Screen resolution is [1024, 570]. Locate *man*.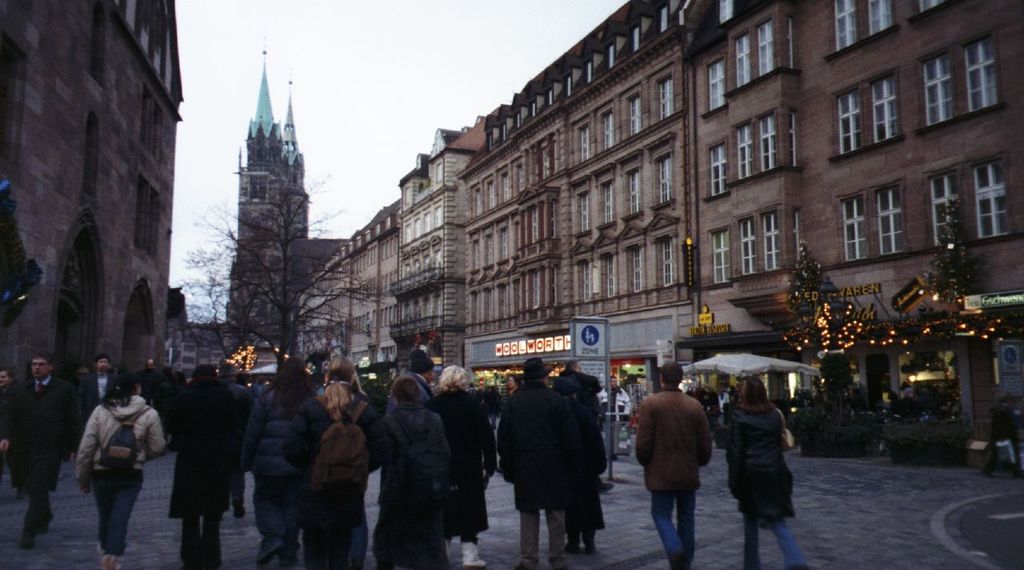
select_region(385, 341, 450, 463).
